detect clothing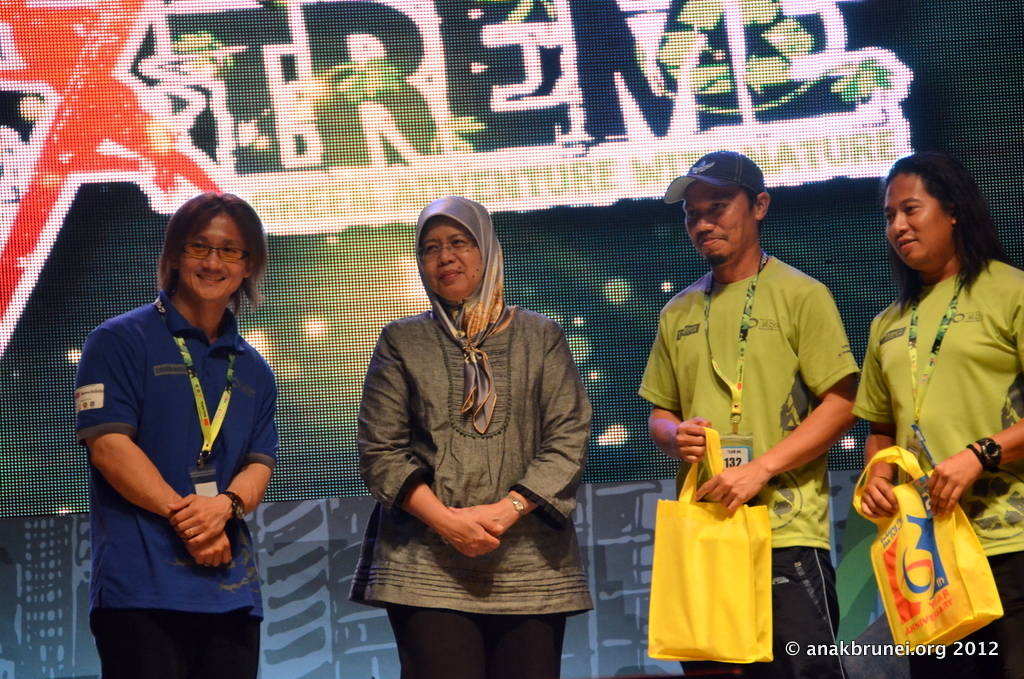
80/285/281/678
